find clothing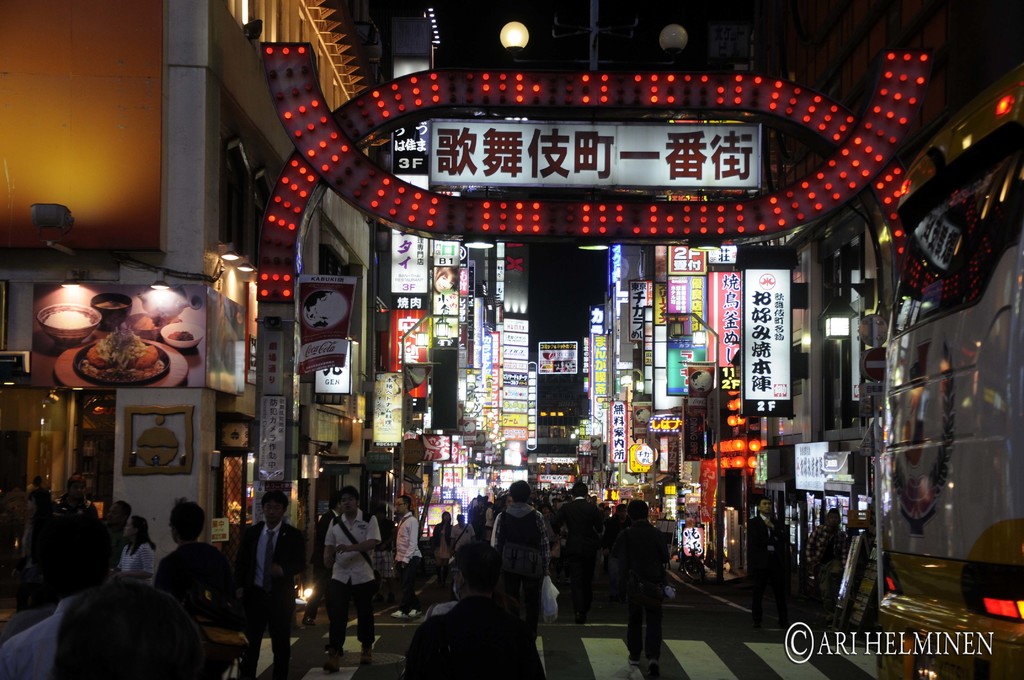
box(486, 491, 559, 623)
